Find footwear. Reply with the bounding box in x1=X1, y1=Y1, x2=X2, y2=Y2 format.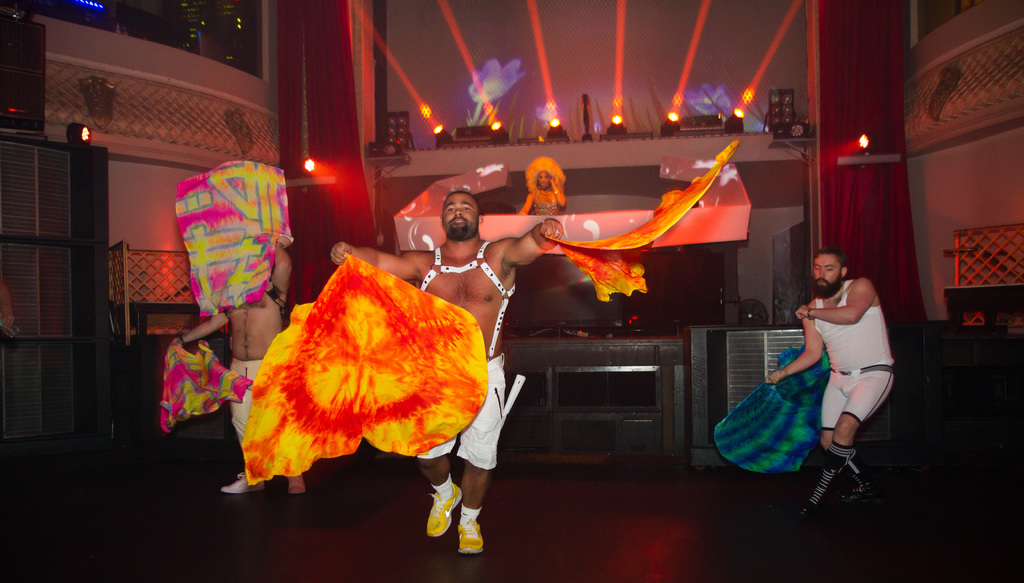
x1=222, y1=472, x2=264, y2=495.
